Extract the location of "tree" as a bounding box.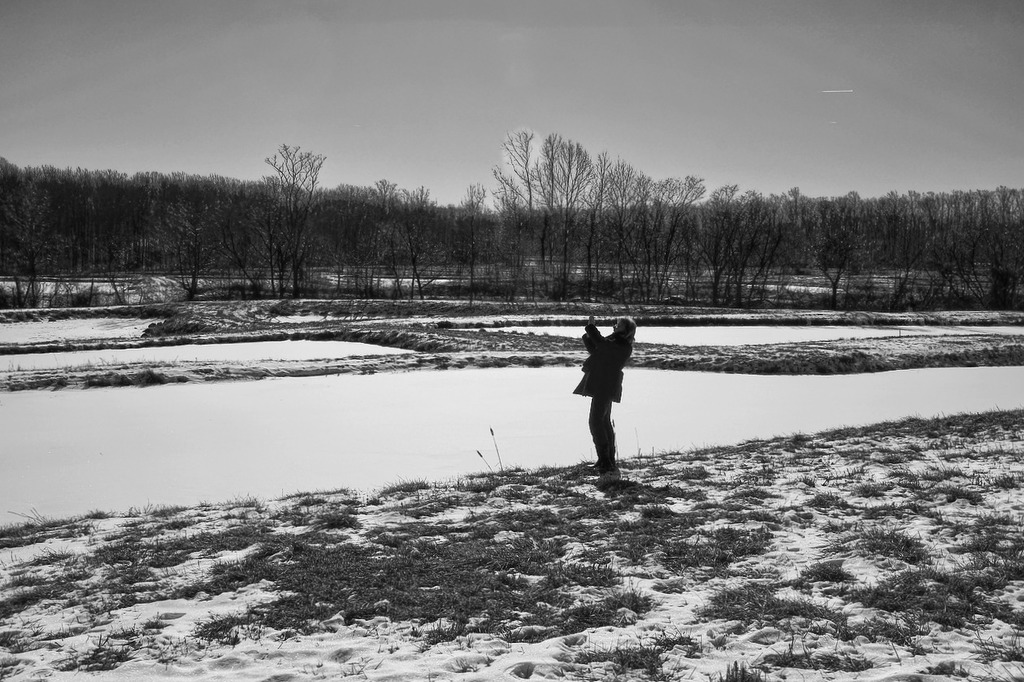
Rect(691, 177, 746, 289).
